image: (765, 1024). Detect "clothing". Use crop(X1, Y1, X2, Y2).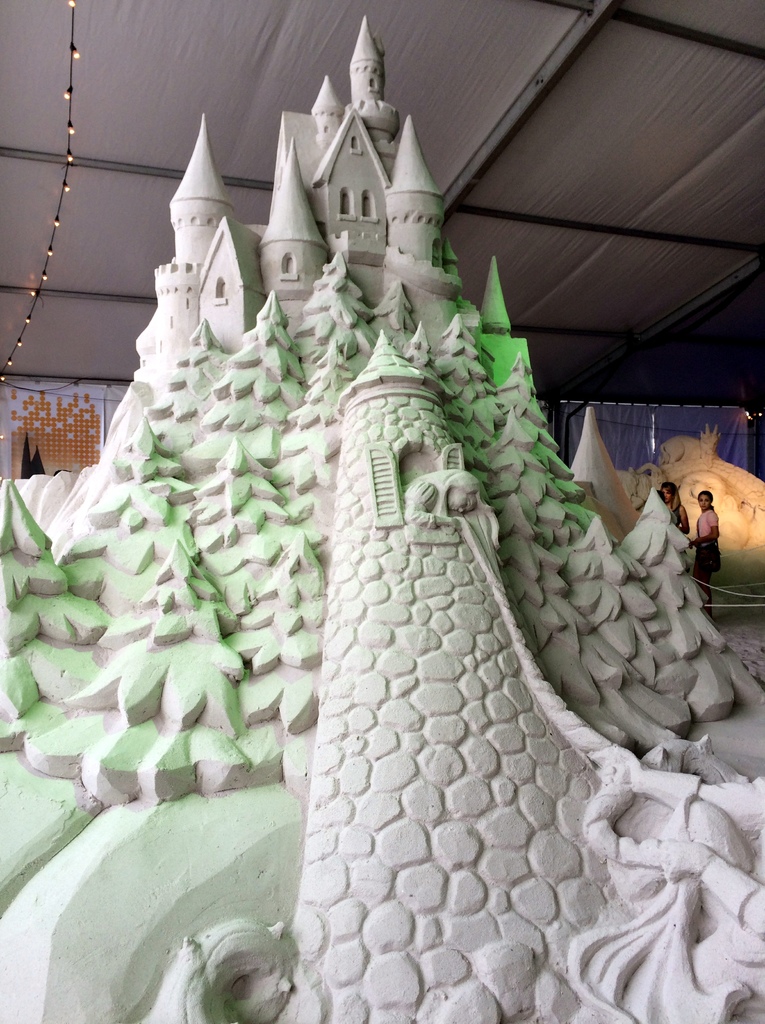
crop(691, 504, 727, 574).
